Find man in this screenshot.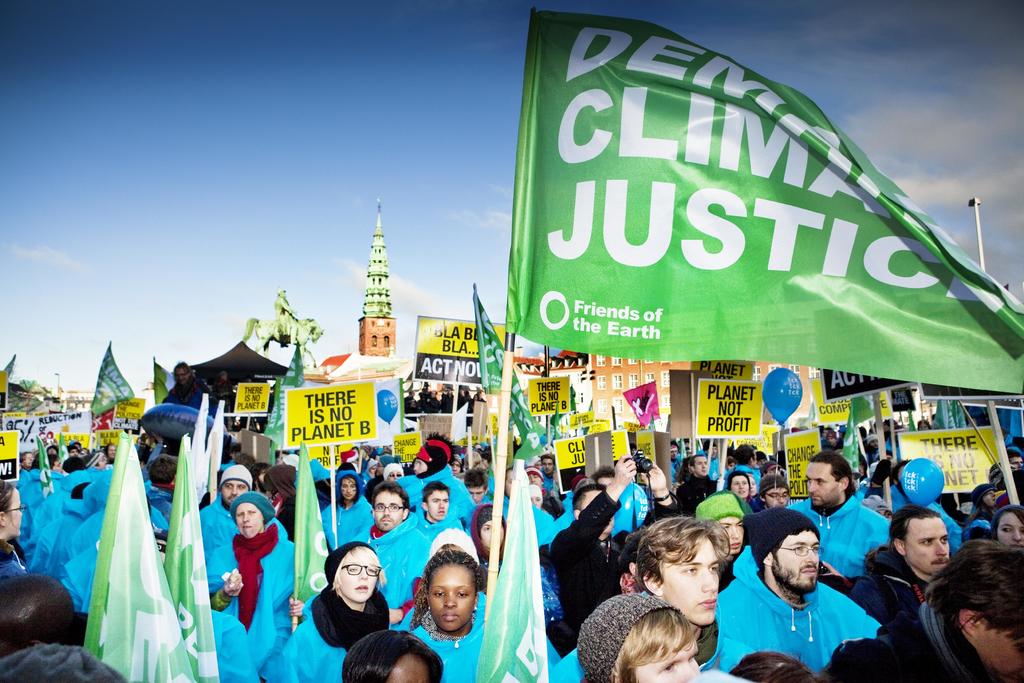
The bounding box for man is <region>884, 463, 962, 557</region>.
